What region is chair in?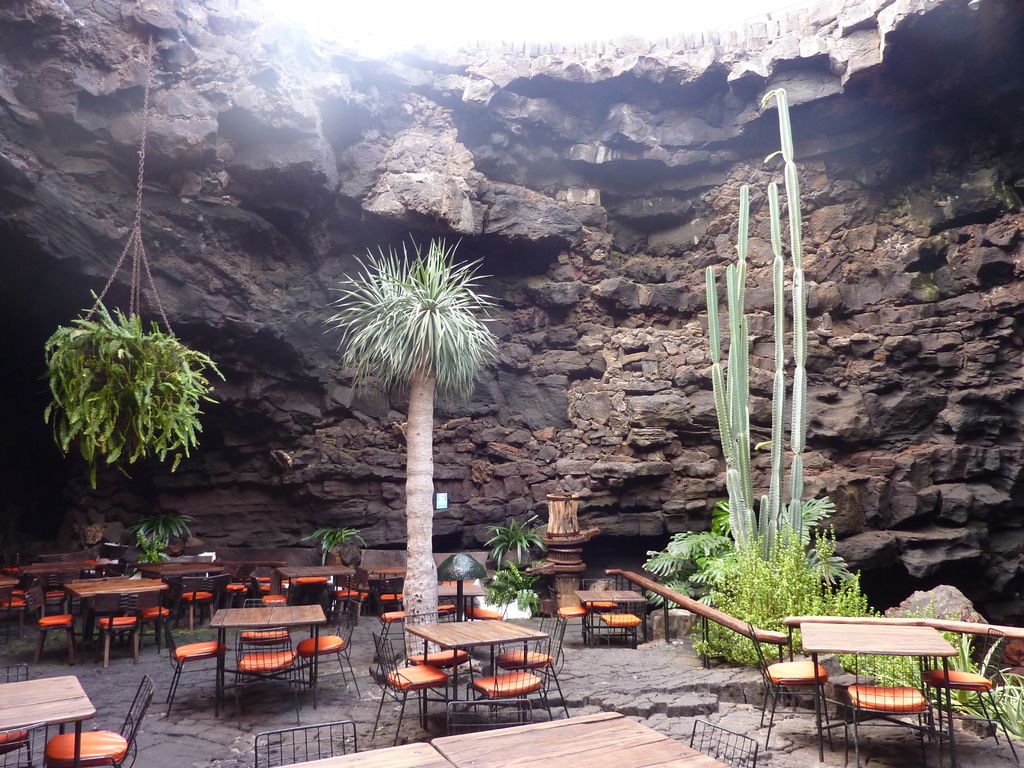
(253,718,355,767).
